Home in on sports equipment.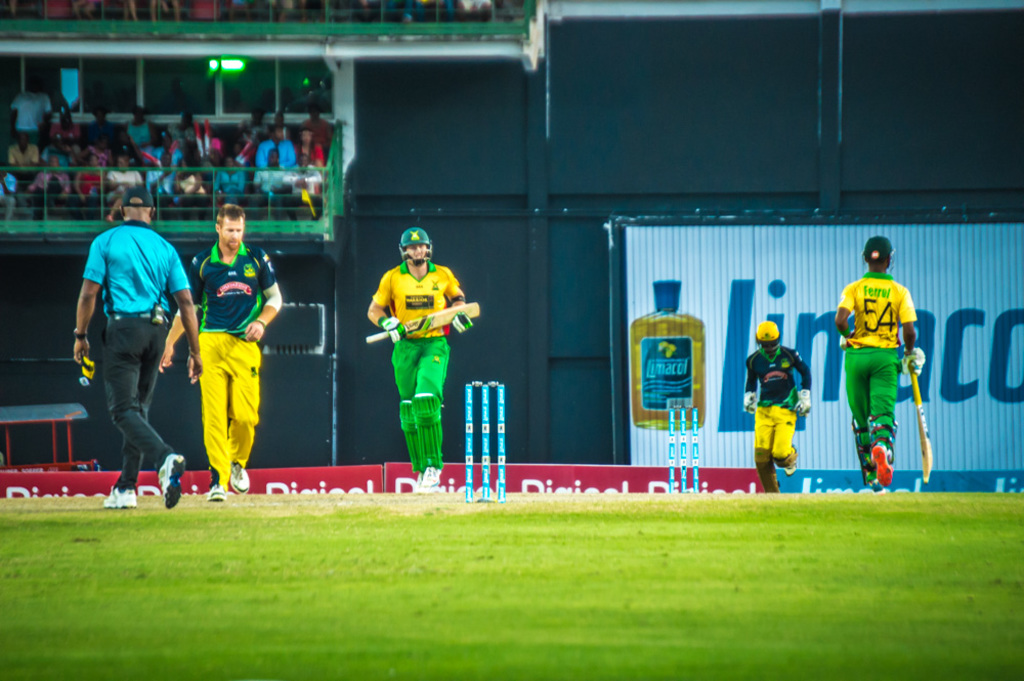
Homed in at region(159, 454, 186, 512).
